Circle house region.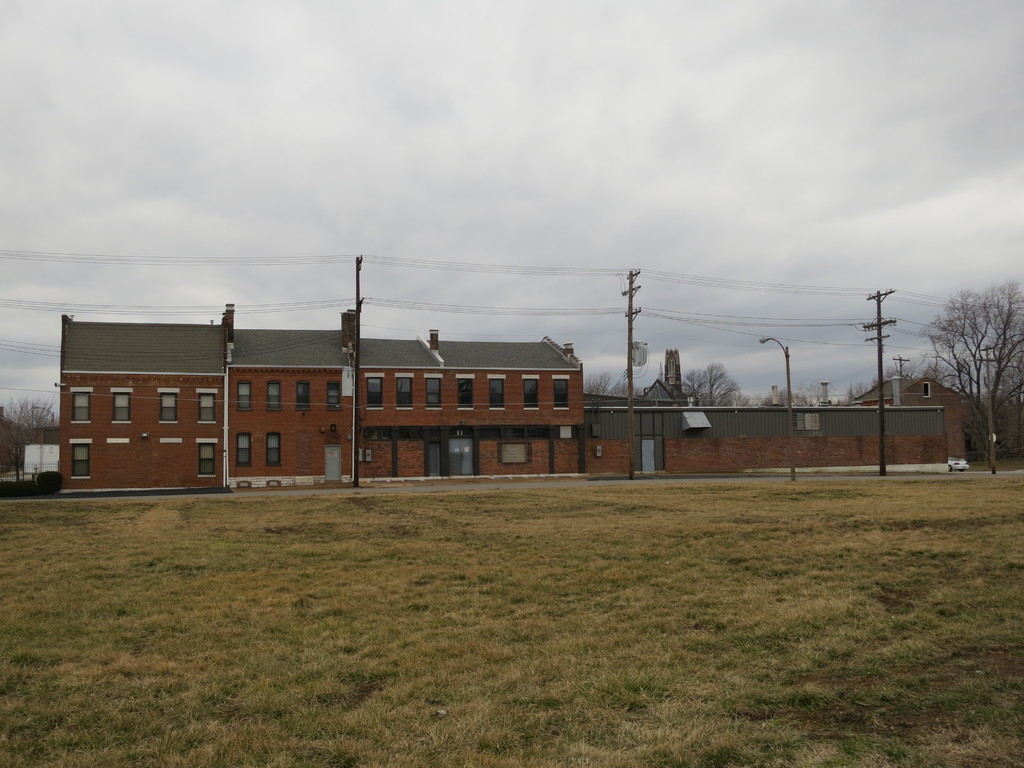
Region: BBox(428, 328, 584, 487).
